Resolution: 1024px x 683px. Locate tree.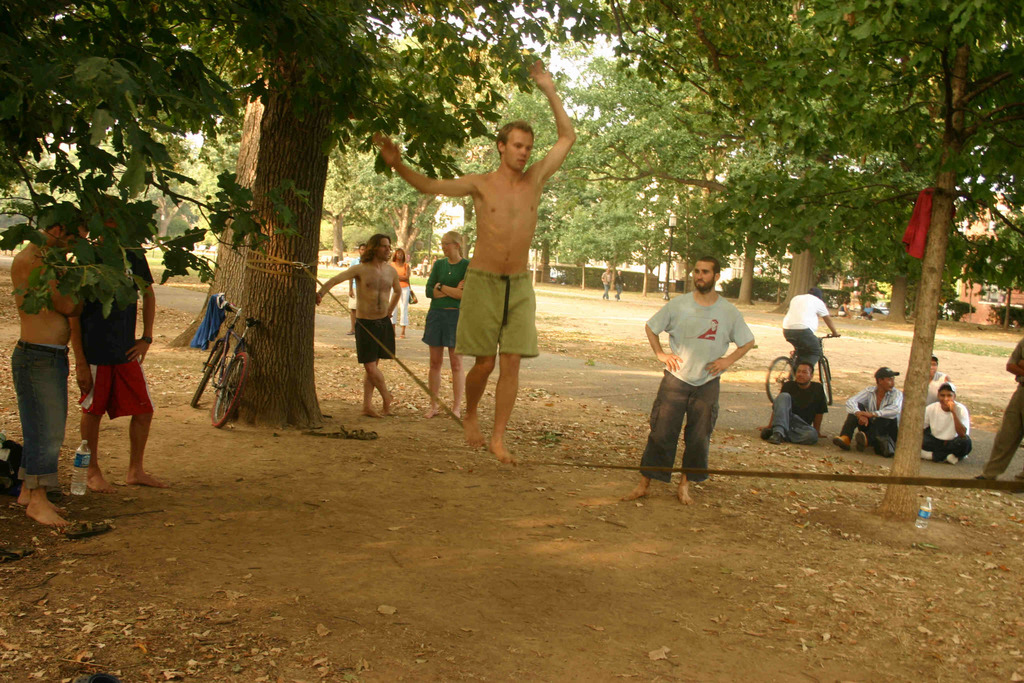
crop(0, 0, 561, 429).
